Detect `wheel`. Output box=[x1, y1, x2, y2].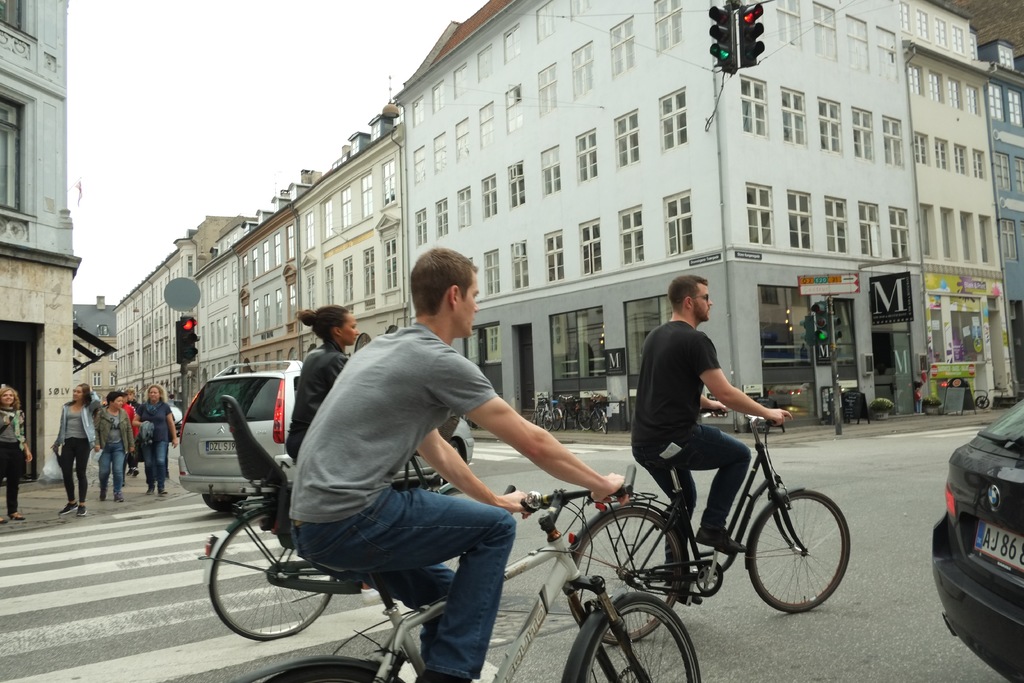
box=[694, 557, 727, 595].
